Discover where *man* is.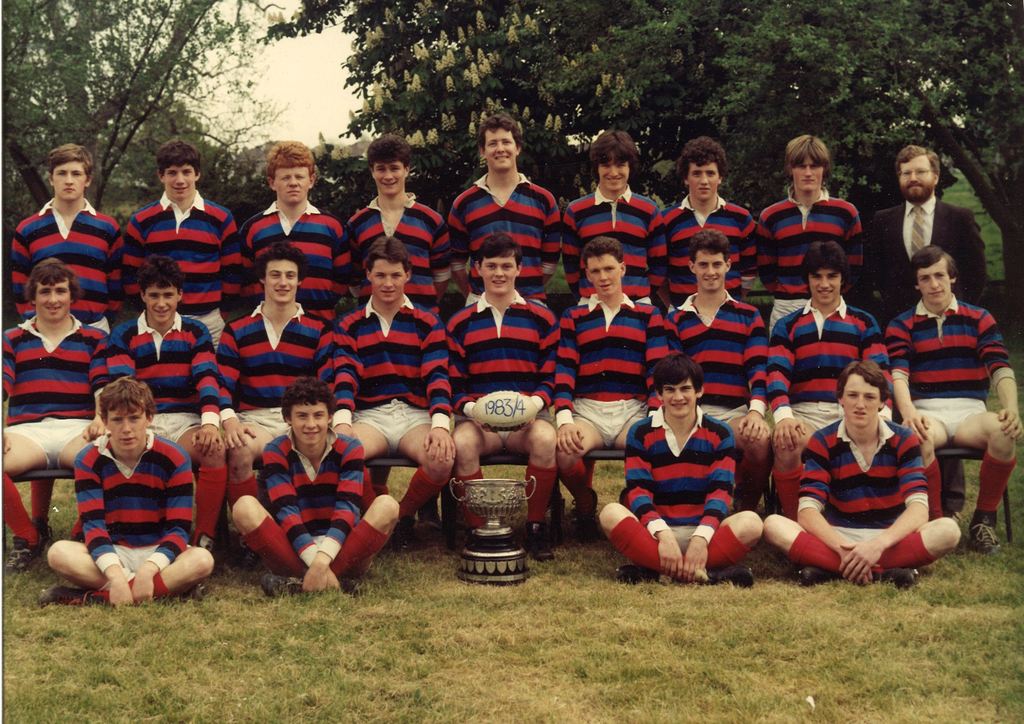
Discovered at [left=37, top=380, right=217, bottom=606].
